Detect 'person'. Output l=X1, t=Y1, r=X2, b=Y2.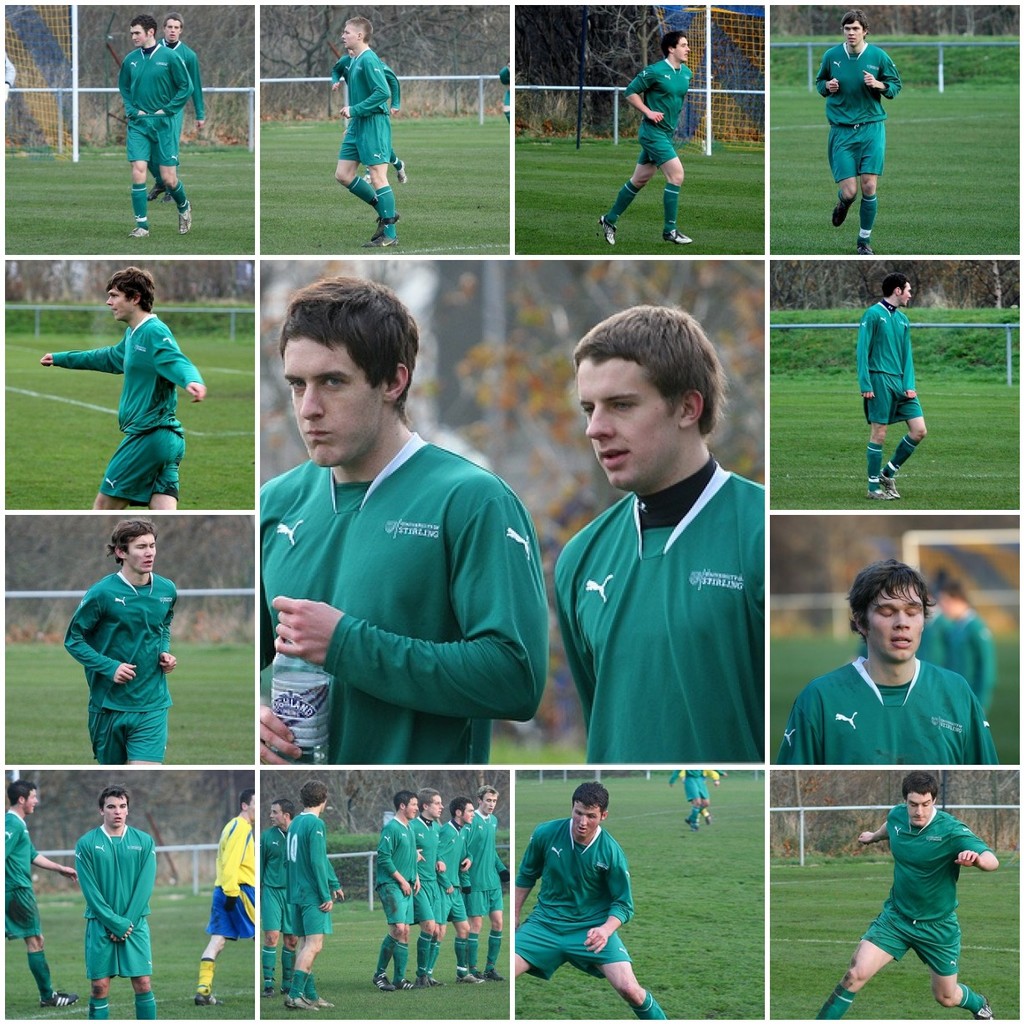
l=337, t=12, r=409, b=253.
